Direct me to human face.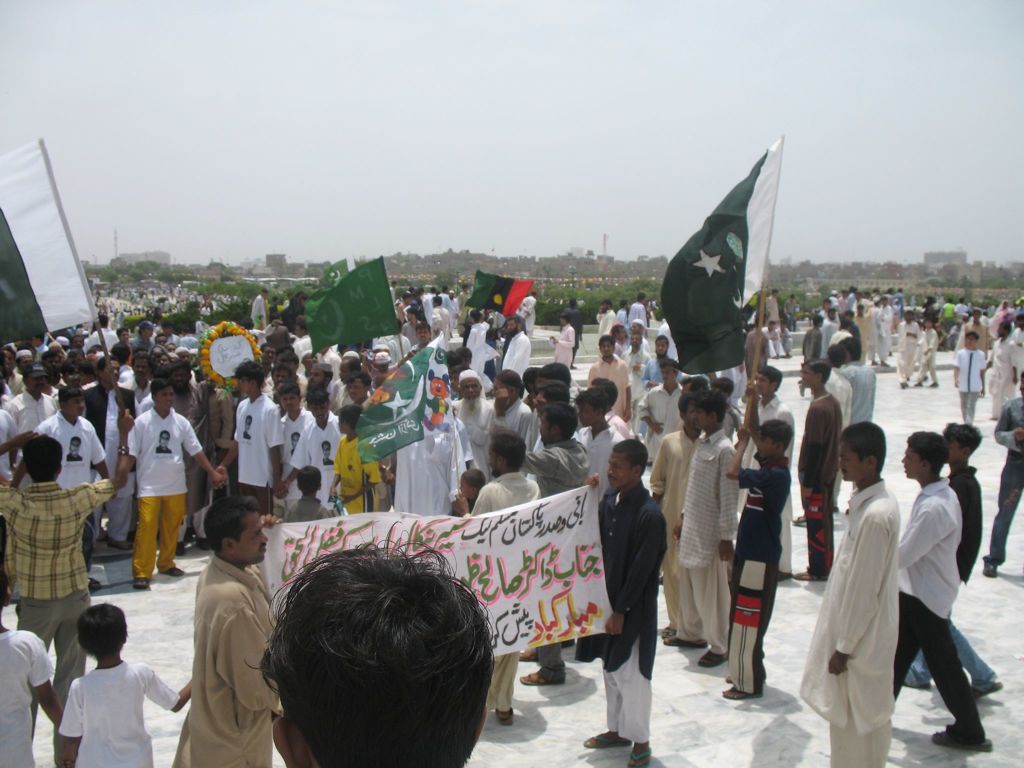
Direction: [left=233, top=513, right=266, bottom=565].
